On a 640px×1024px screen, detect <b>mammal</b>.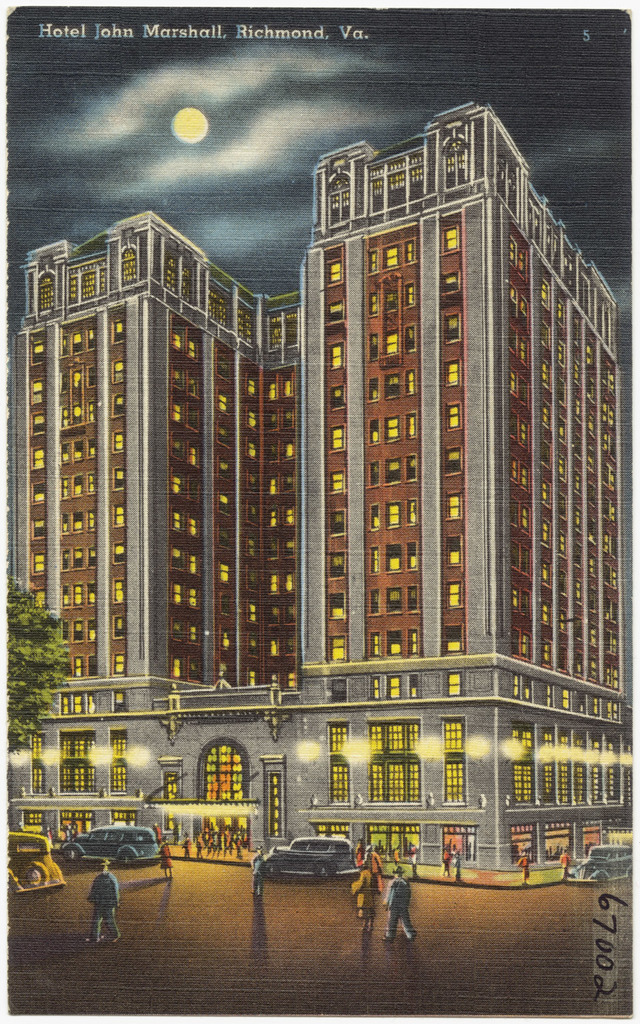
[162,840,173,877].
